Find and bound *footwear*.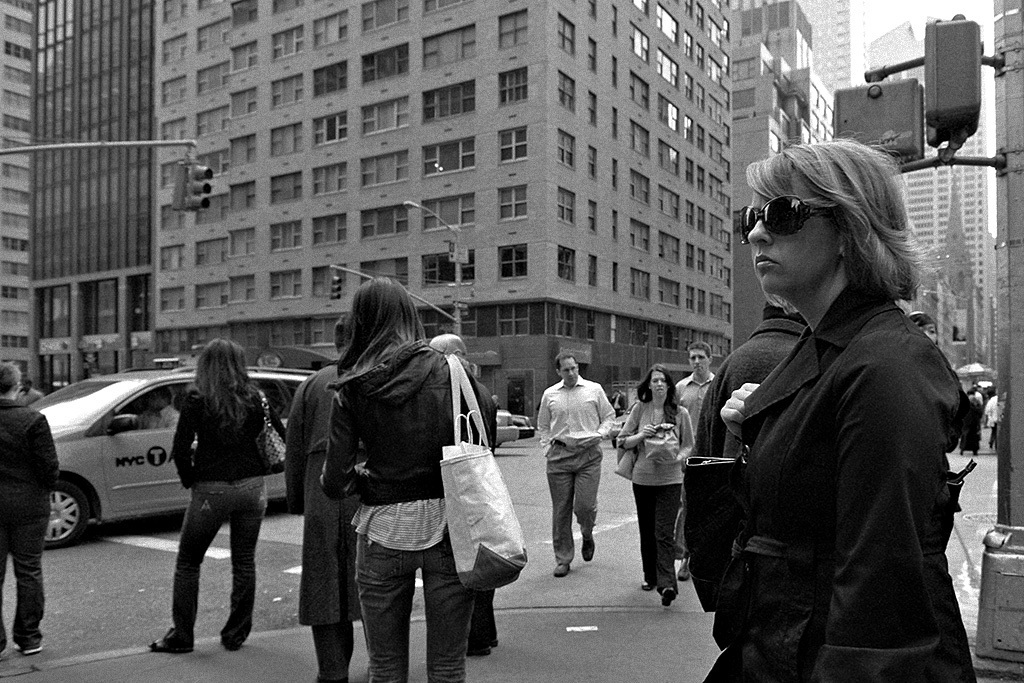
Bound: Rect(642, 582, 656, 591).
